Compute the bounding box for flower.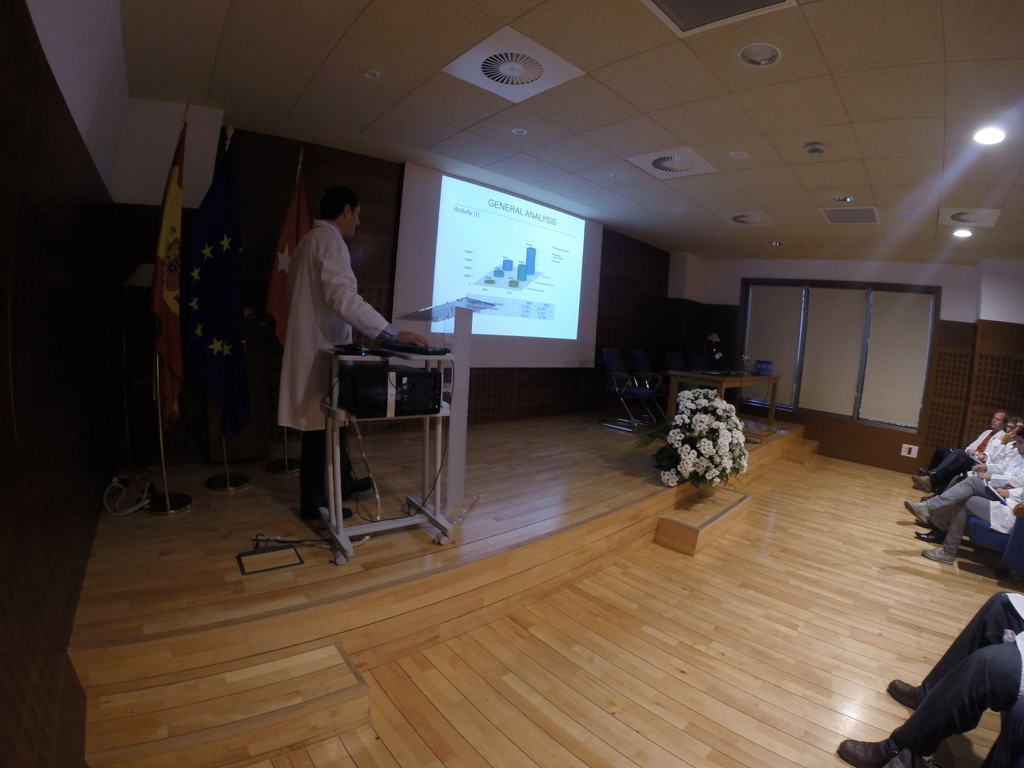
<region>698, 434, 712, 447</region>.
